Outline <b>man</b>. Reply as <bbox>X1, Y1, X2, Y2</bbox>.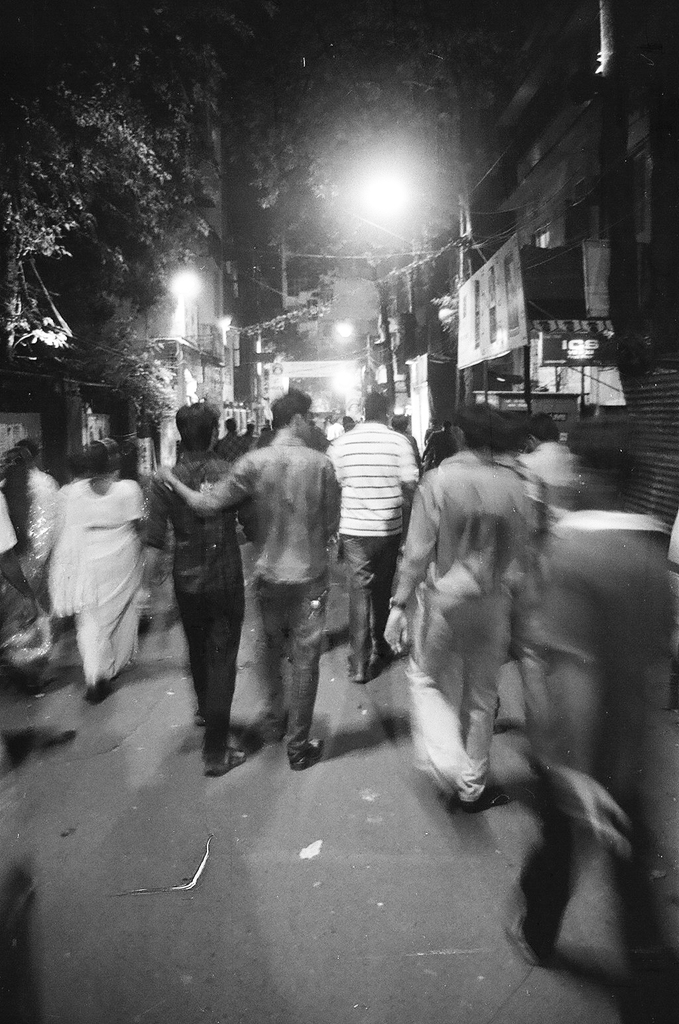
<bbox>160, 386, 343, 768</bbox>.
